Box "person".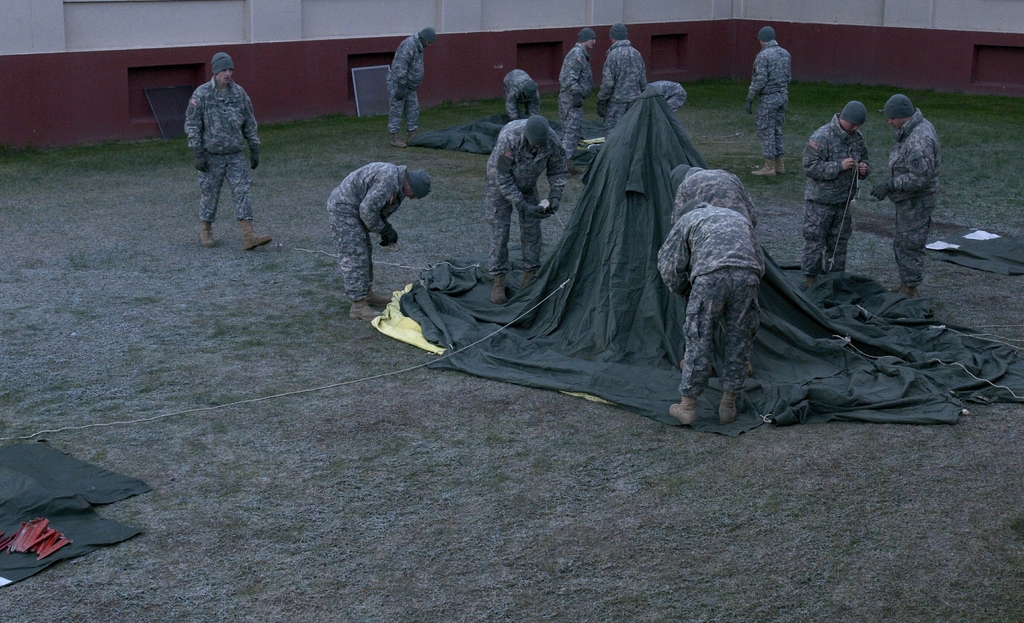
left=178, top=44, right=255, bottom=244.
